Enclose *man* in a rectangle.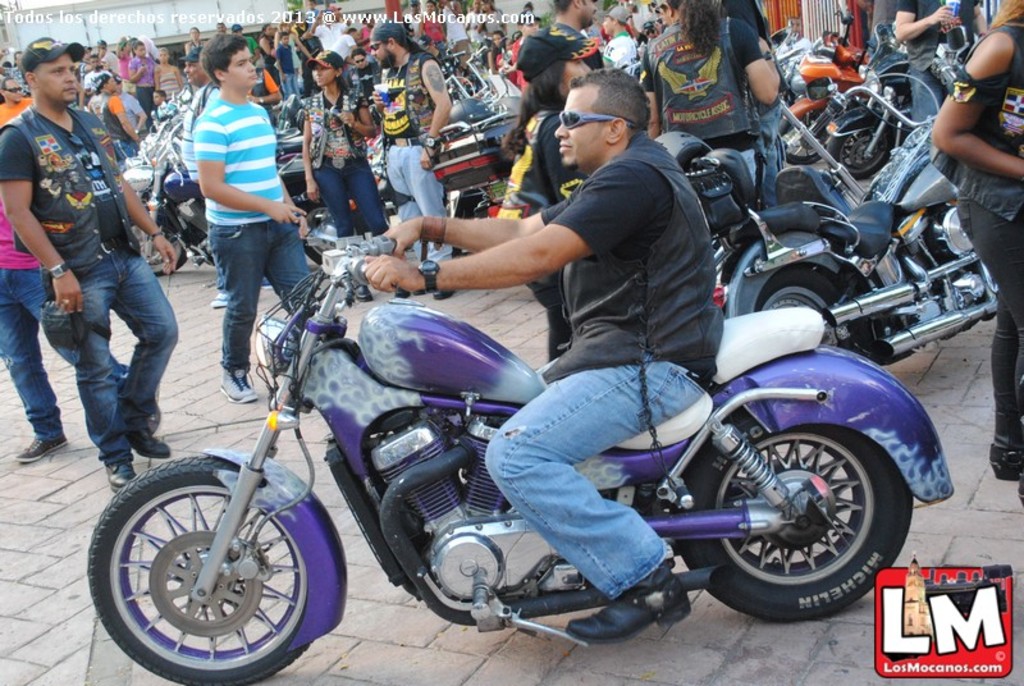
locate(544, 0, 609, 73).
